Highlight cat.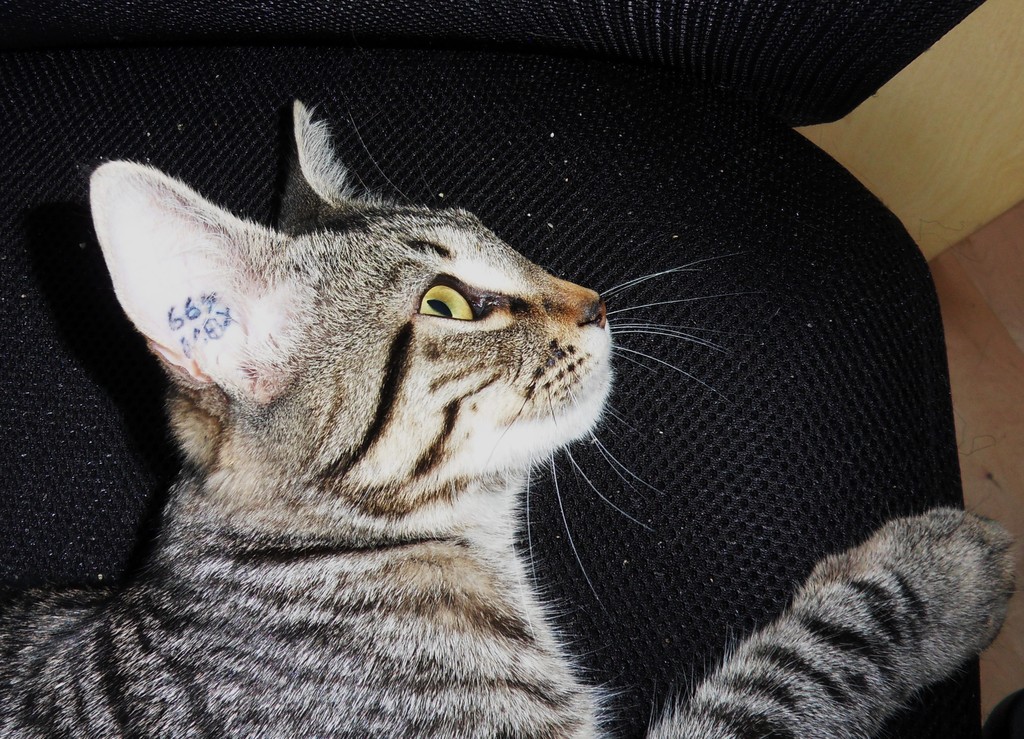
Highlighted region: bbox(0, 94, 1015, 738).
